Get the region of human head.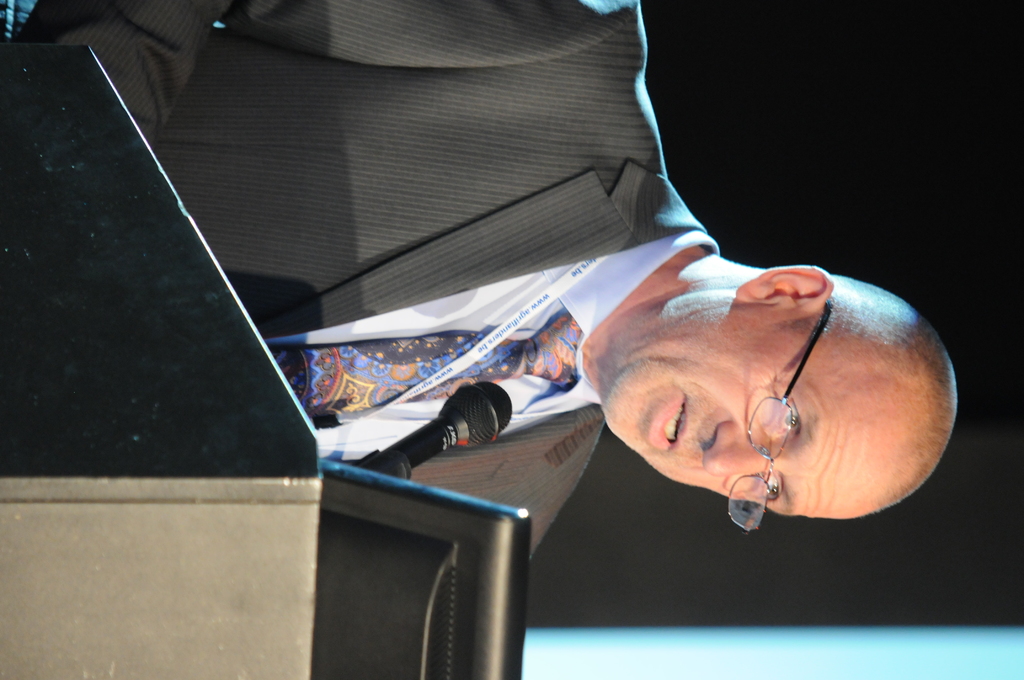
pyautogui.locateOnScreen(574, 273, 937, 530).
